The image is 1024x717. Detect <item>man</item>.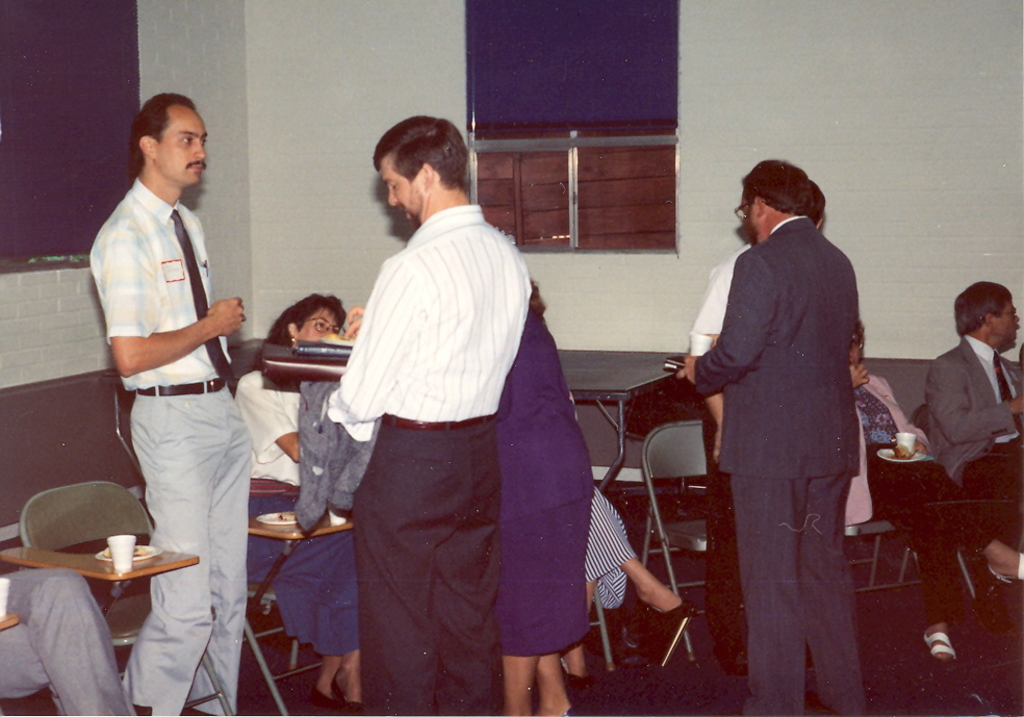
Detection: bbox(84, 91, 262, 716).
